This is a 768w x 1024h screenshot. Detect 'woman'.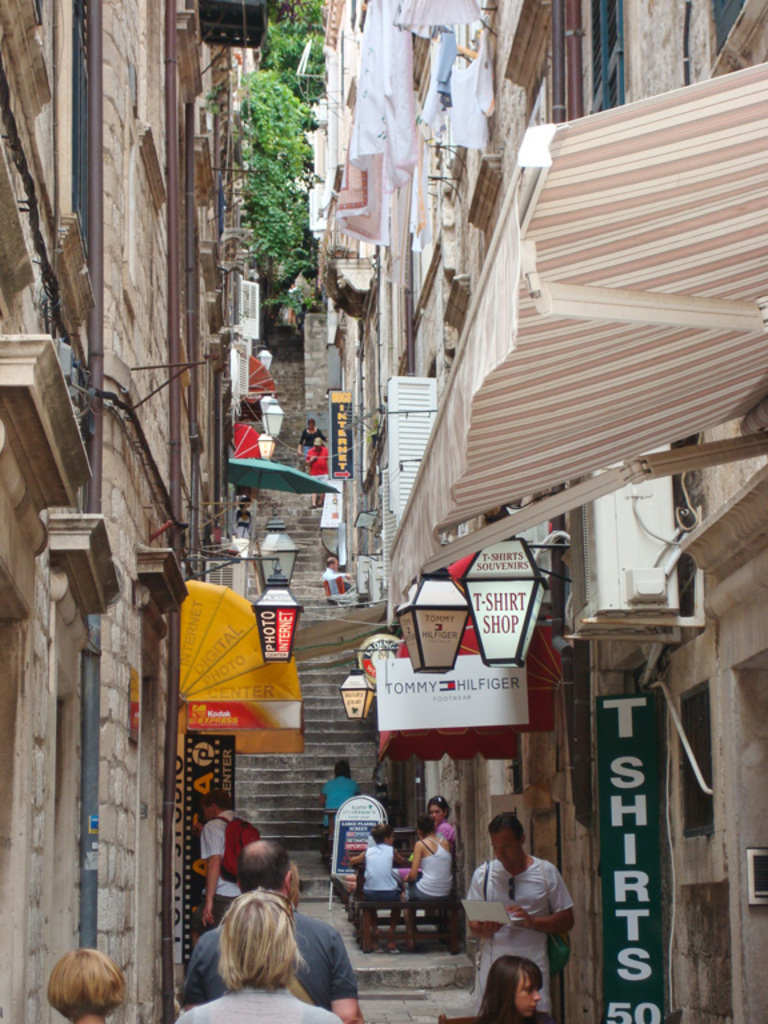
476,953,547,1023.
